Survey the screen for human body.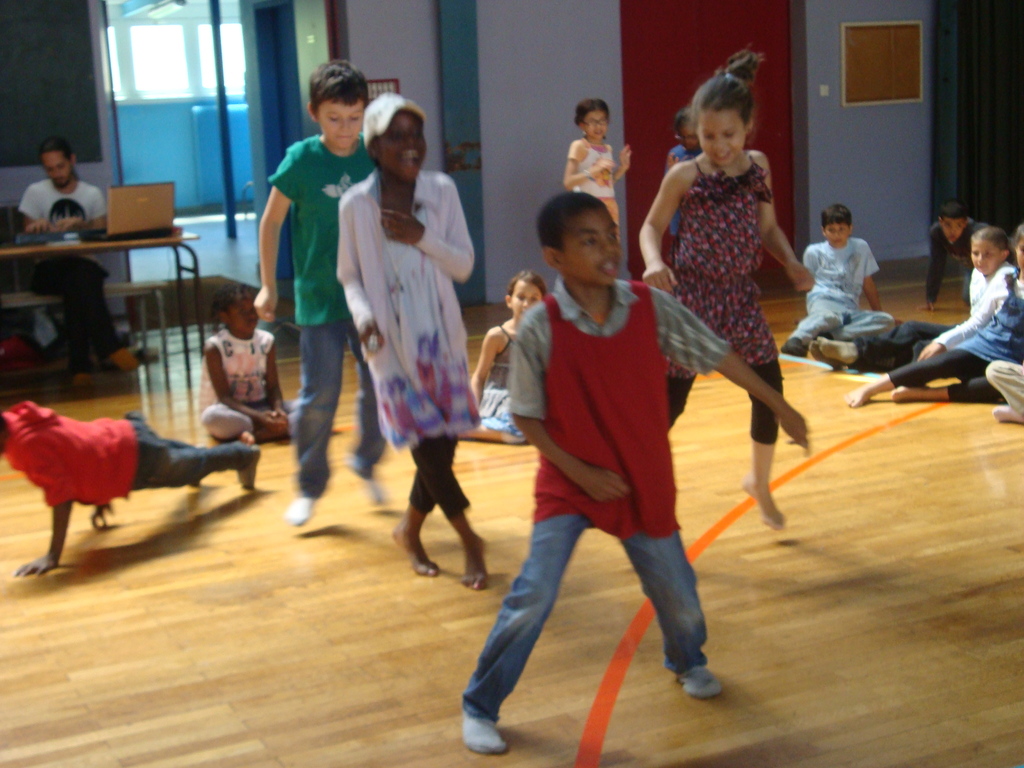
Survey found: <box>1,394,264,577</box>.
